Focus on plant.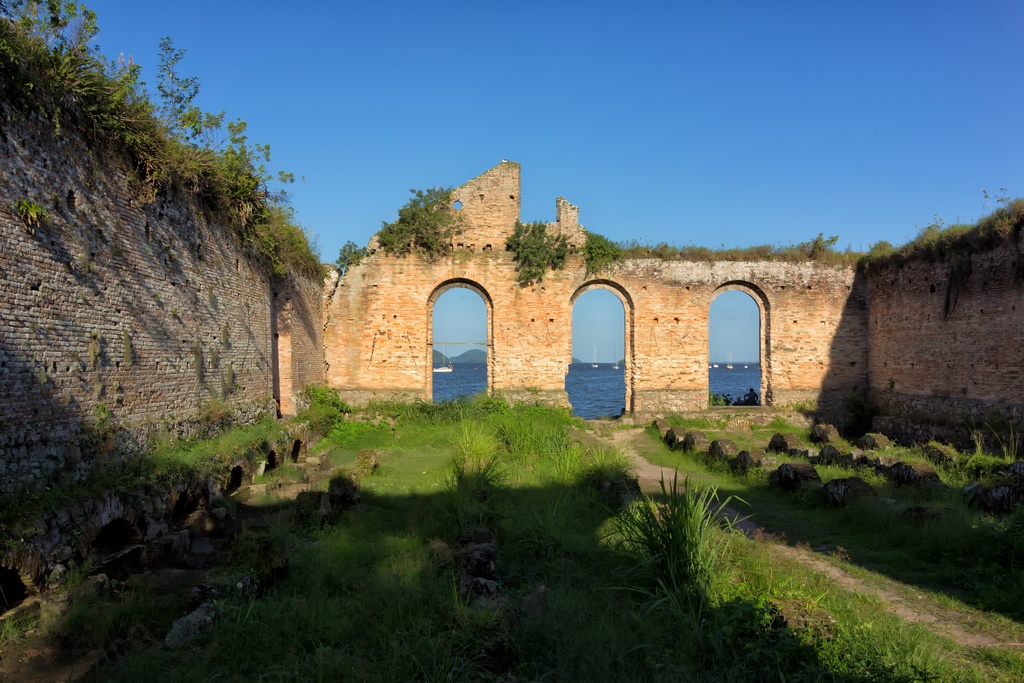
Focused at bbox(0, 0, 310, 290).
